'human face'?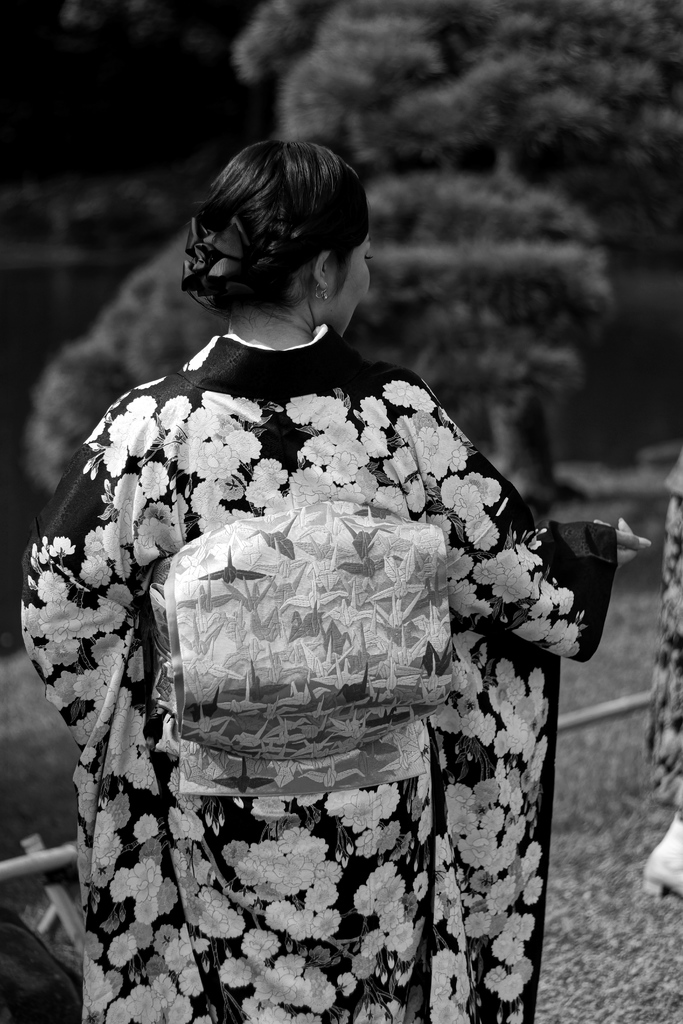
Rect(349, 239, 382, 337)
